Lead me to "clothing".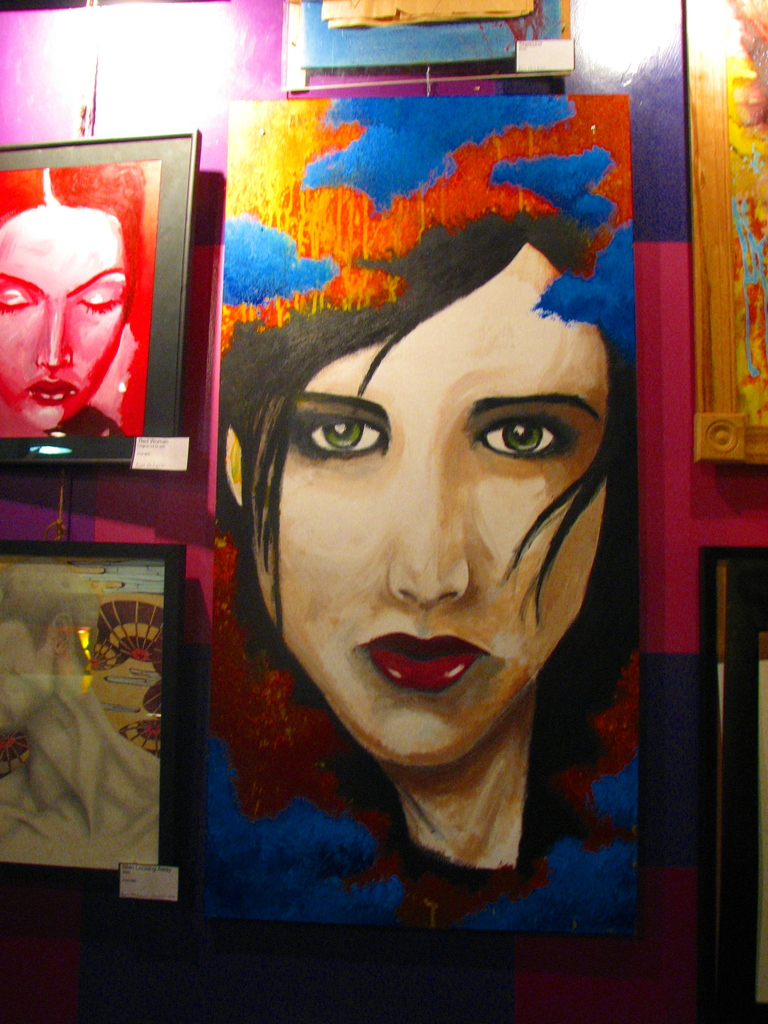
Lead to (203,739,640,931).
